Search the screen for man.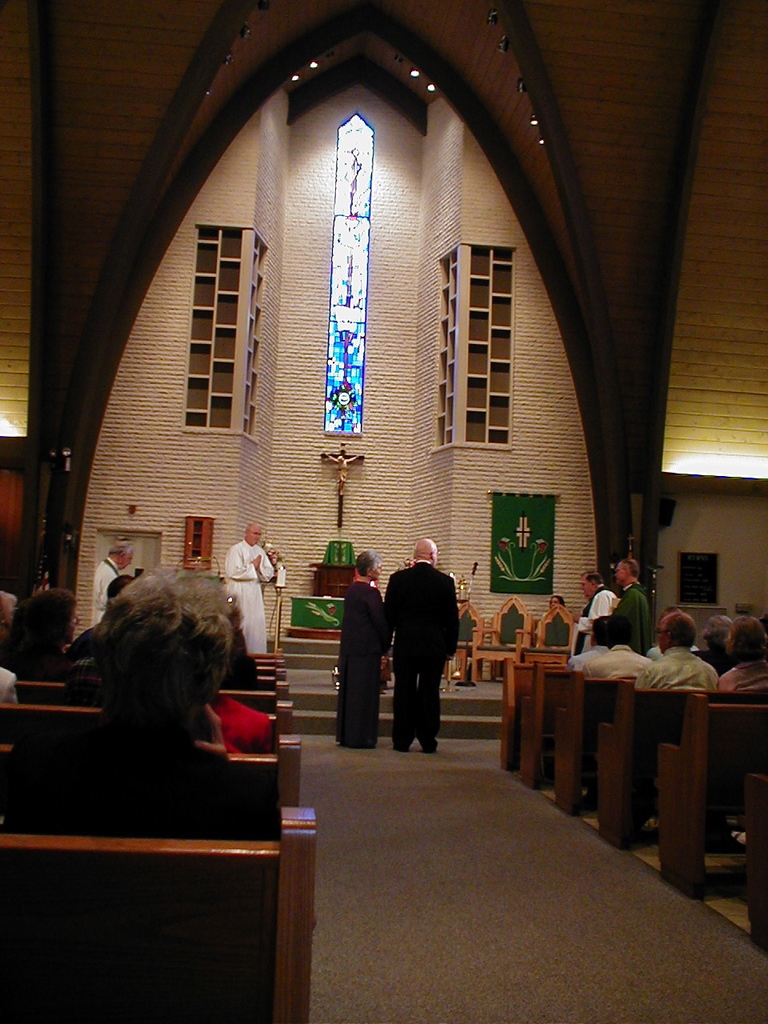
Found at x1=90 y1=539 x2=126 y2=627.
